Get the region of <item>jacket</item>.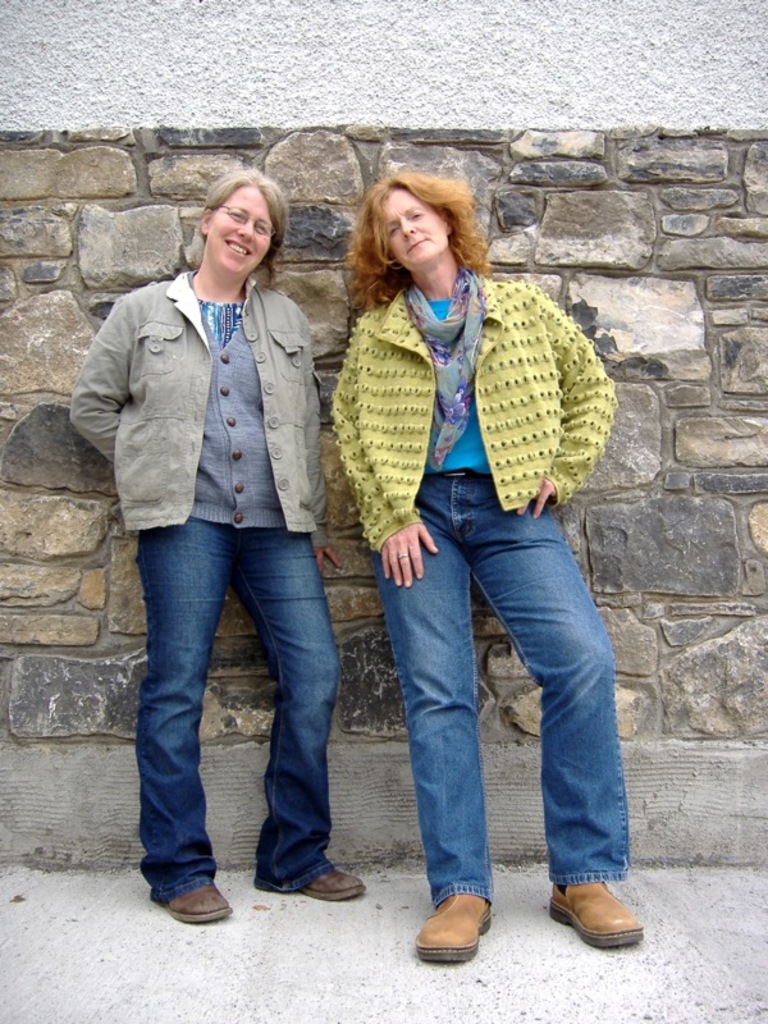
{"left": 312, "top": 216, "right": 618, "bottom": 572}.
